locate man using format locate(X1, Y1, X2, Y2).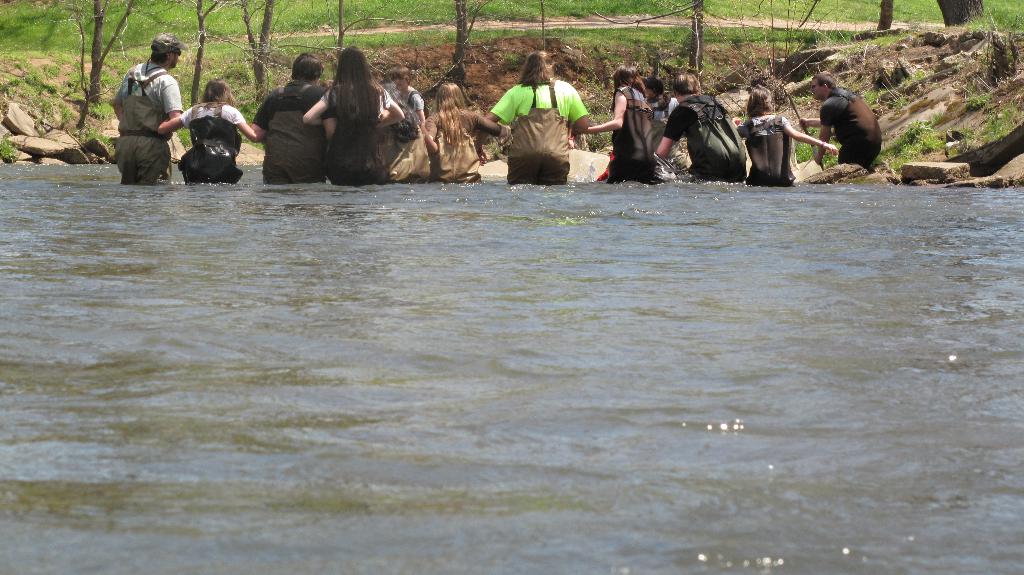
locate(102, 22, 180, 180).
